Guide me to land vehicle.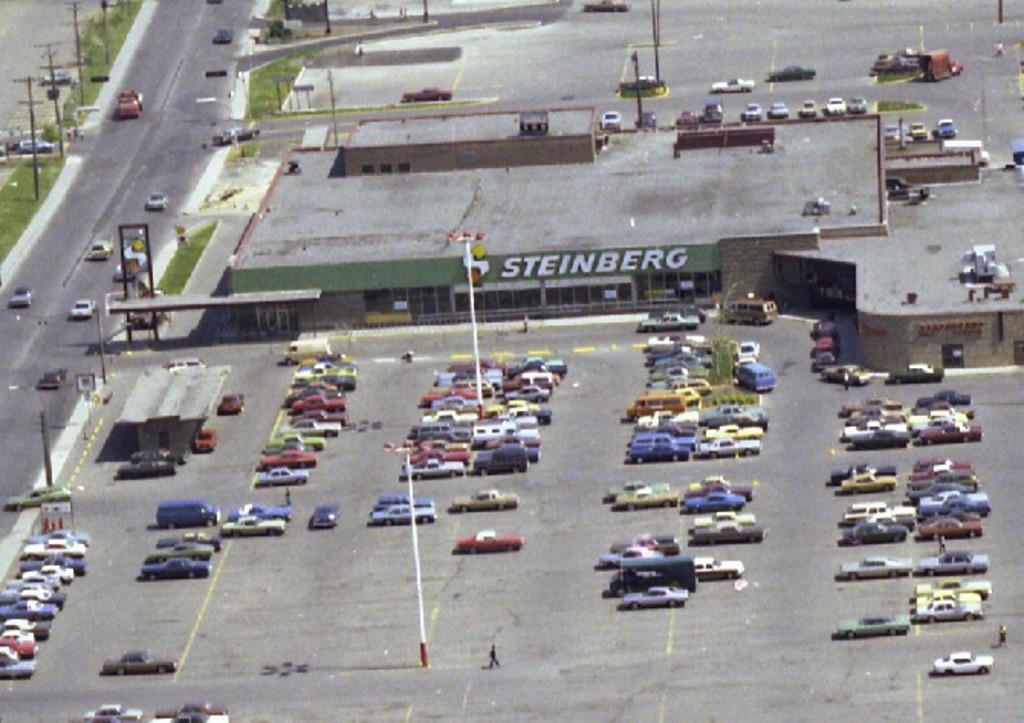
Guidance: bbox=(637, 407, 698, 428).
